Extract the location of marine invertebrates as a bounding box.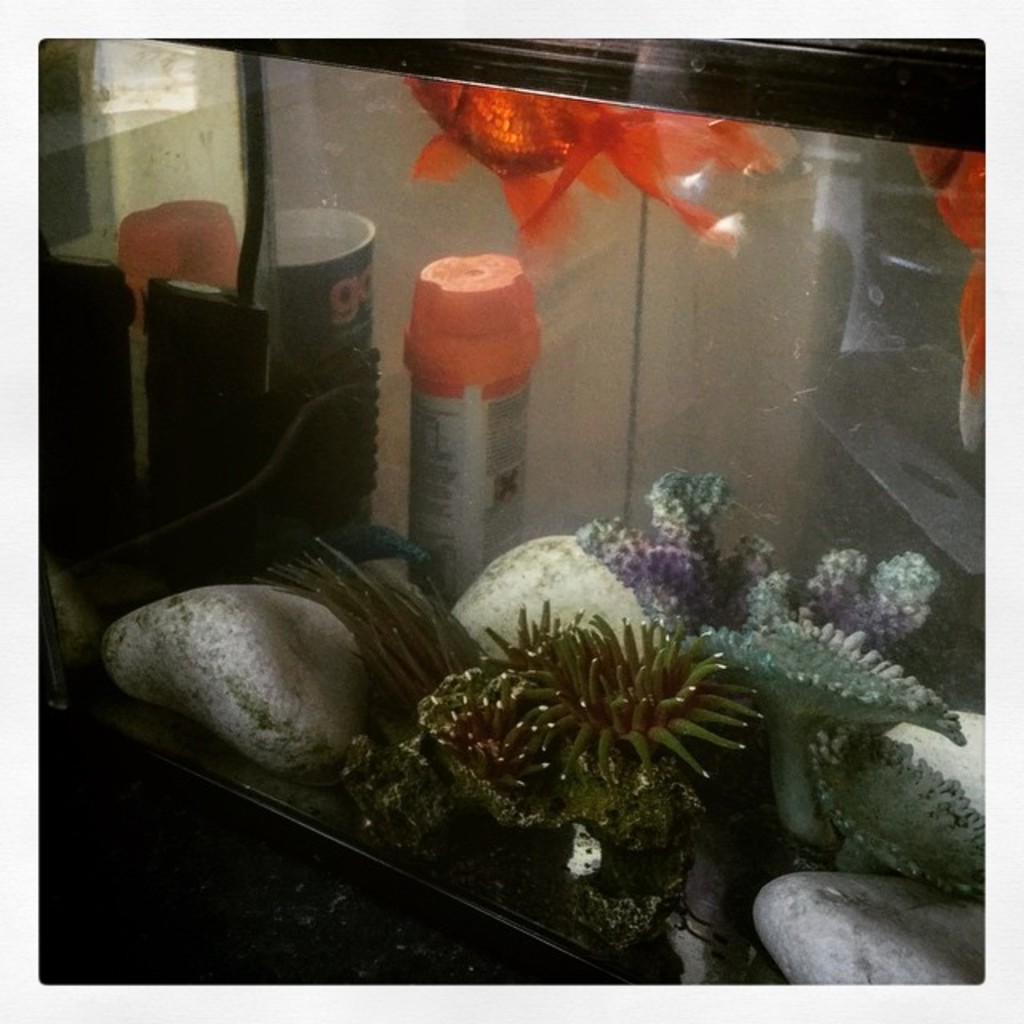
842/544/944/662.
